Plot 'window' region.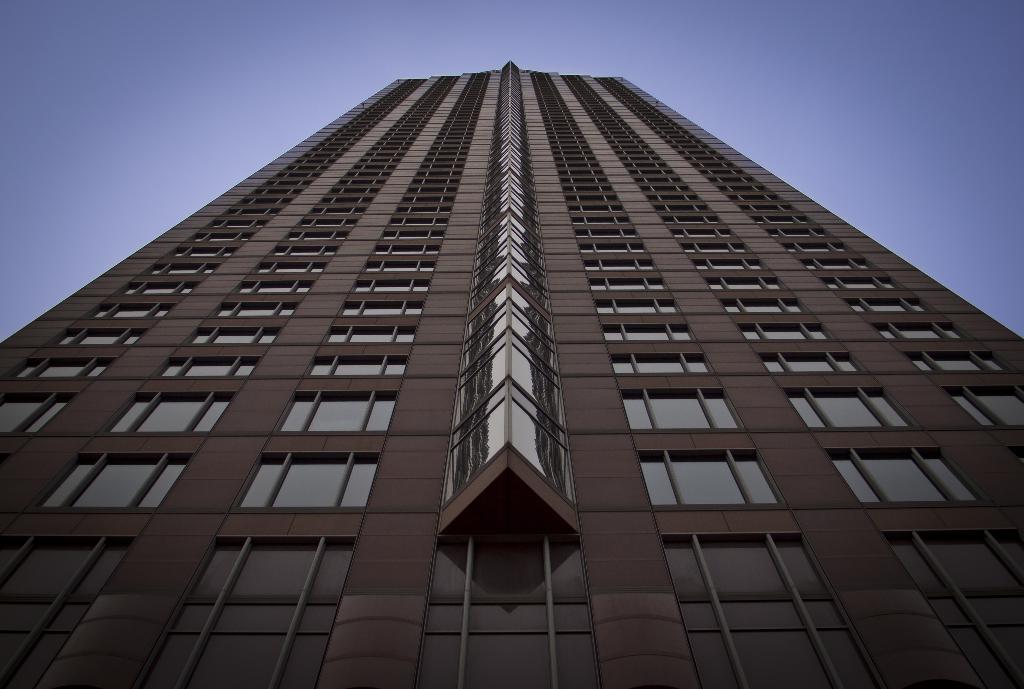
Plotted at box=[245, 264, 326, 273].
